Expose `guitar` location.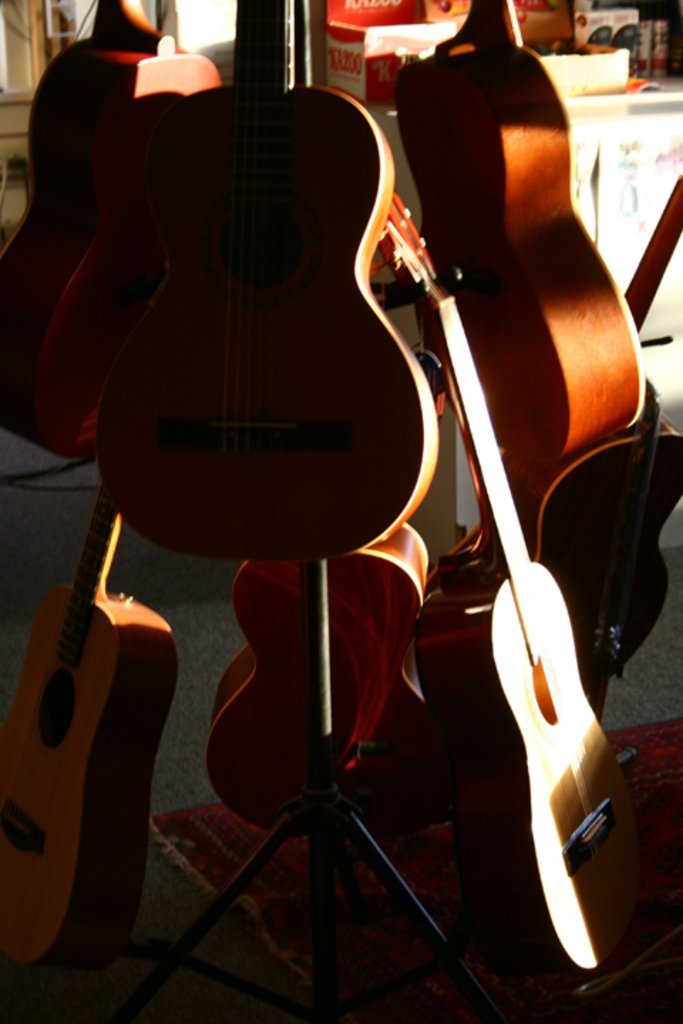
Exposed at [499,182,682,686].
